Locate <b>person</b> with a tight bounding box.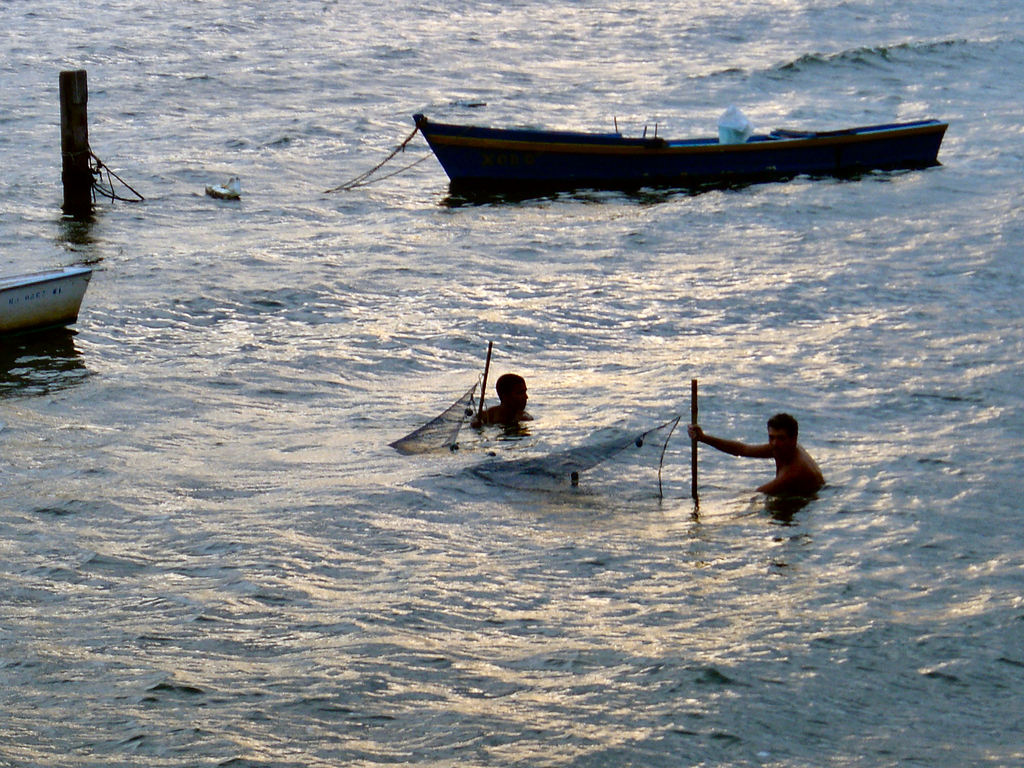
<box>688,410,824,495</box>.
